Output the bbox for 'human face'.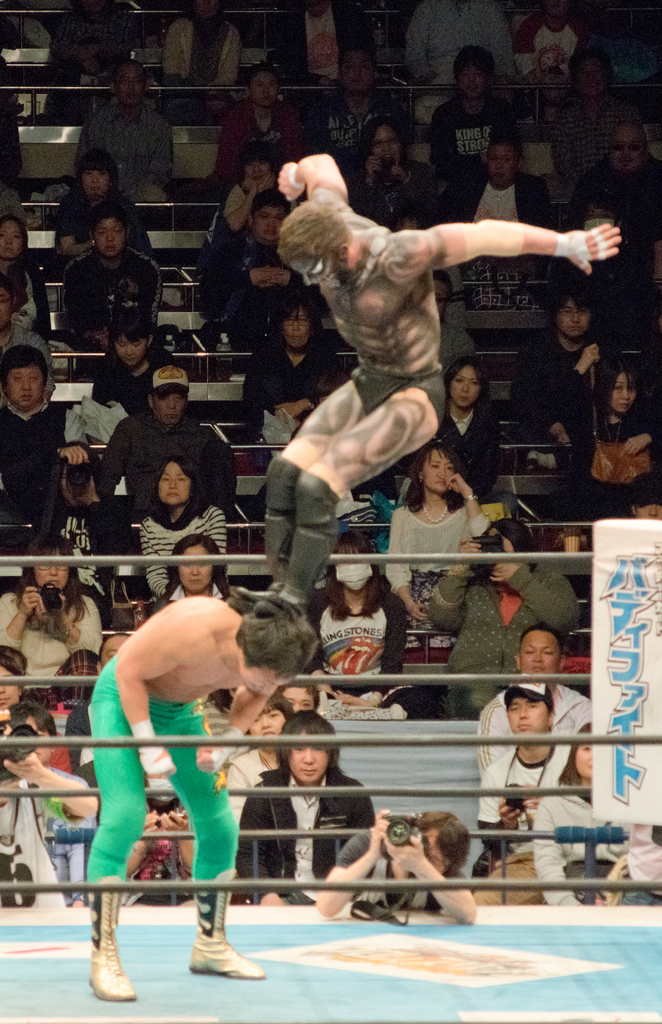
Rect(179, 547, 209, 592).
